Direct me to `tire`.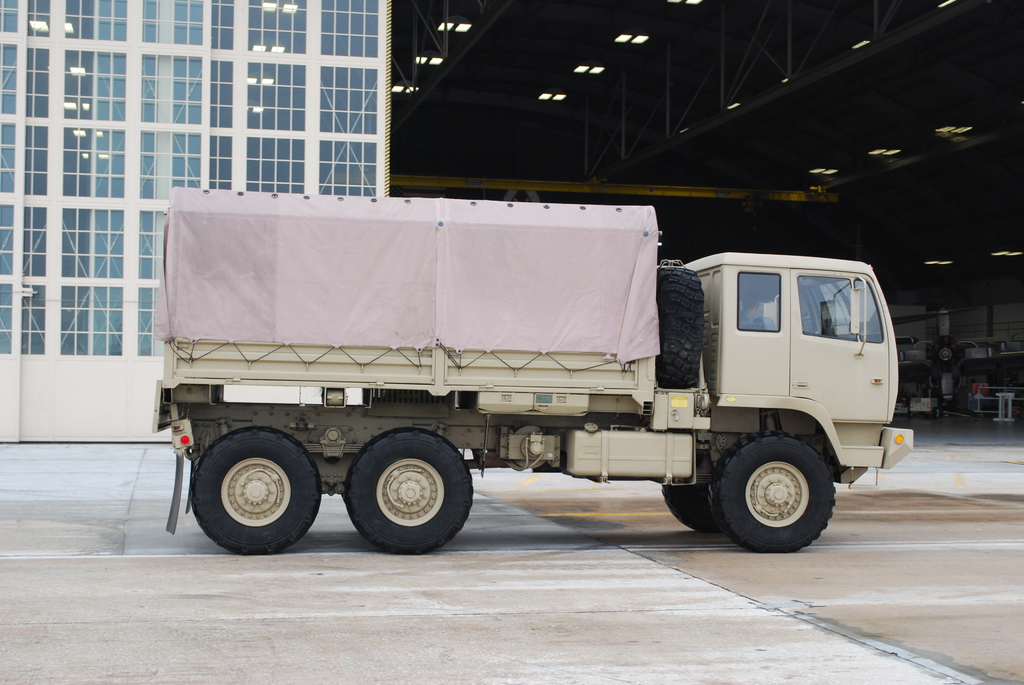
Direction: rect(192, 429, 326, 555).
